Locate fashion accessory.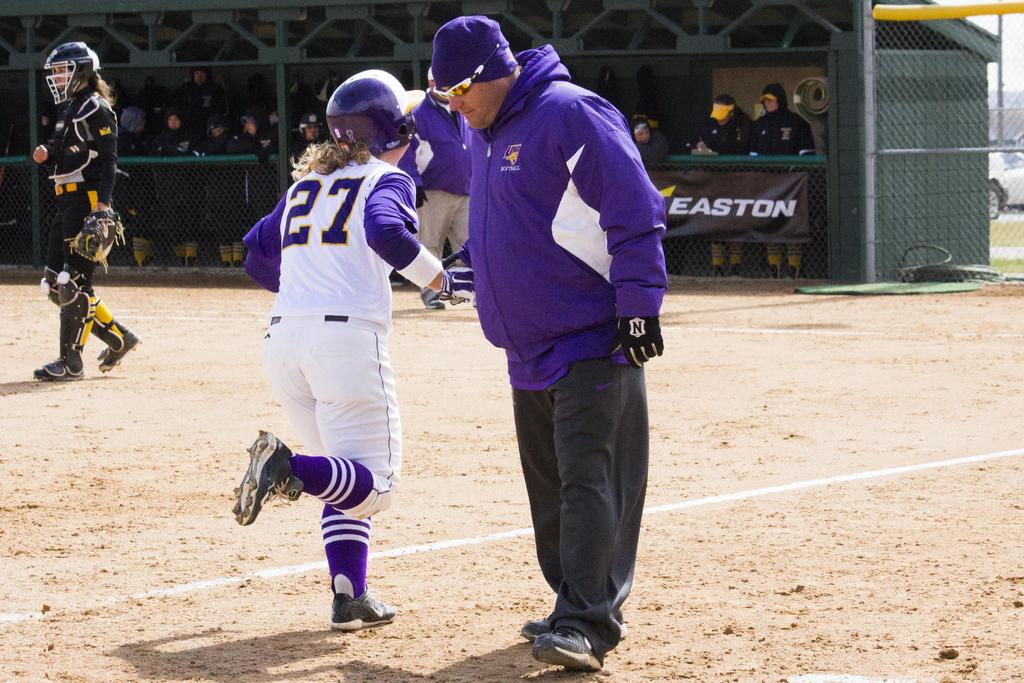
Bounding box: bbox=(419, 49, 495, 105).
